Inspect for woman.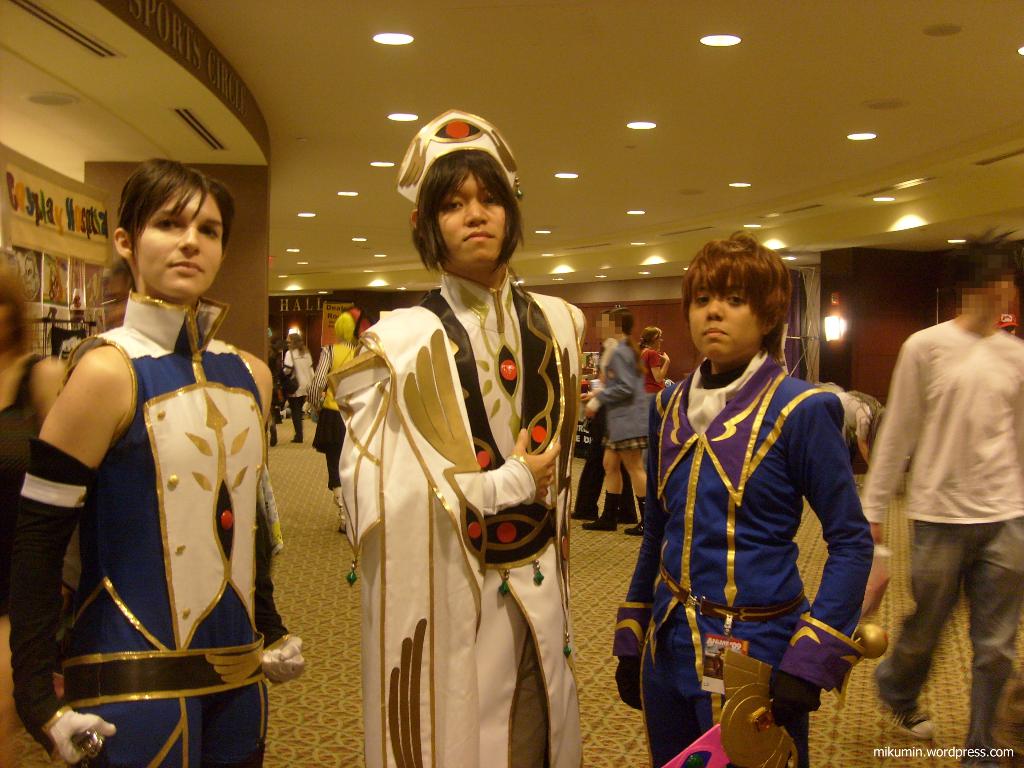
Inspection: bbox=[313, 312, 374, 533].
